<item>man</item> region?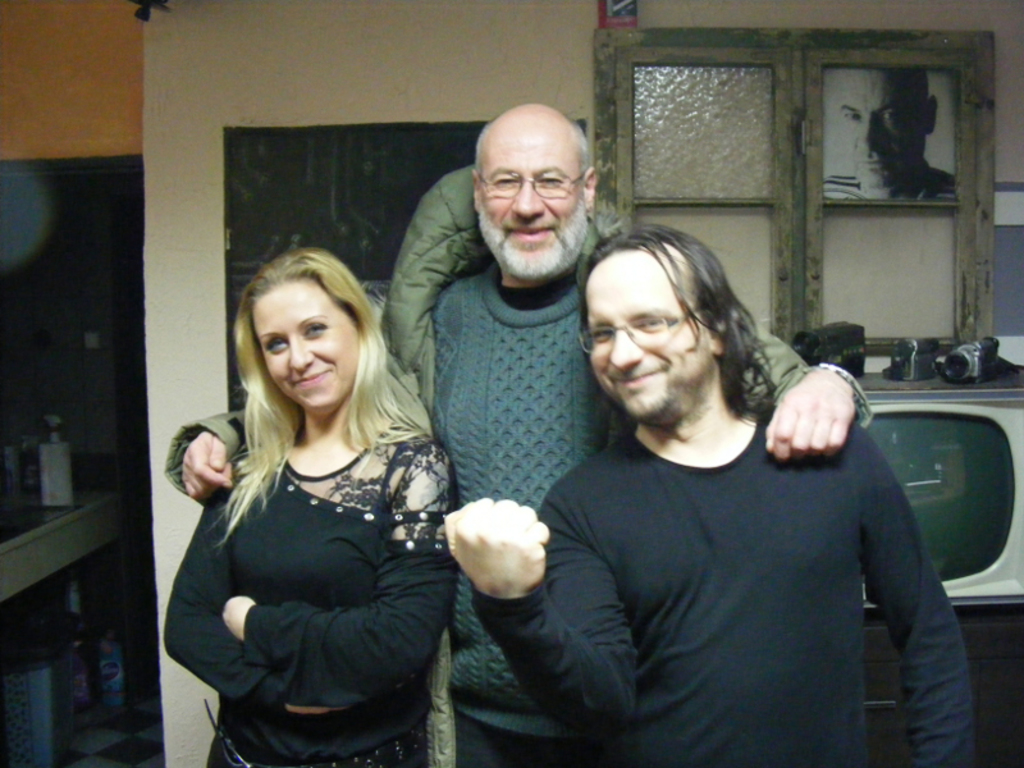
left=442, top=224, right=979, bottom=767
